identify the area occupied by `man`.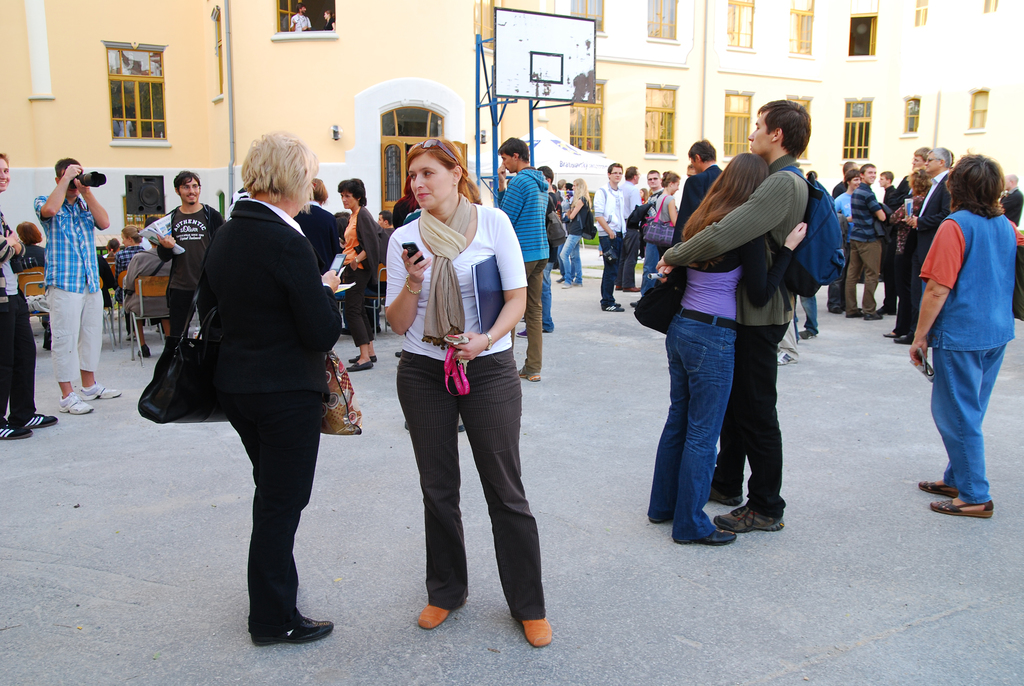
Area: [left=493, top=138, right=550, bottom=382].
